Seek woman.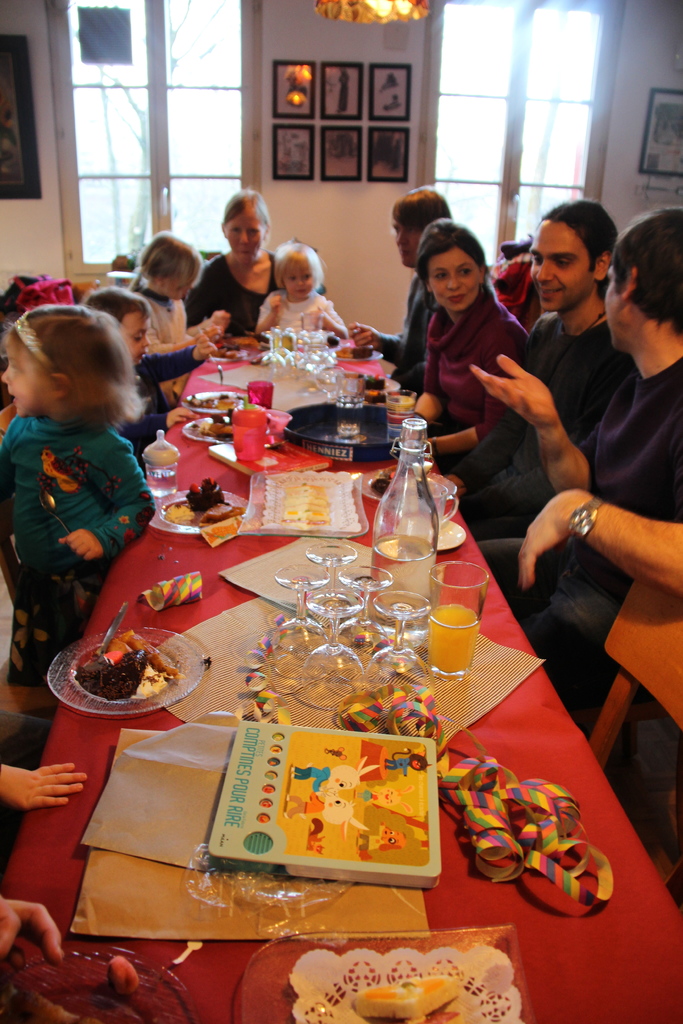
crop(185, 192, 288, 335).
